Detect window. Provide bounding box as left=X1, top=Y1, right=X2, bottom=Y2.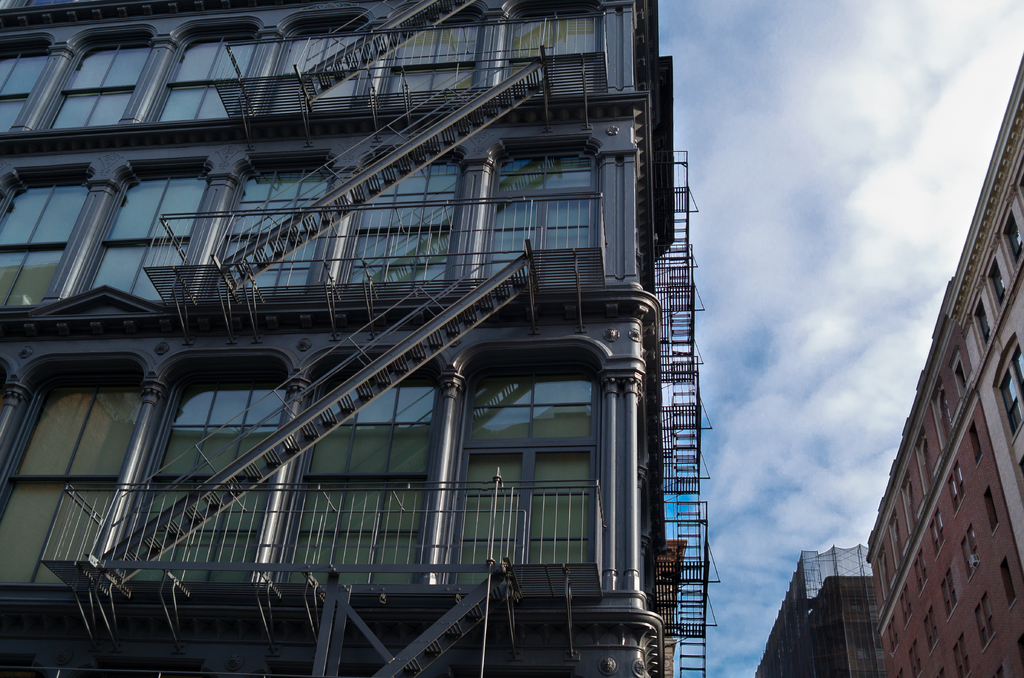
left=911, top=551, right=927, bottom=600.
